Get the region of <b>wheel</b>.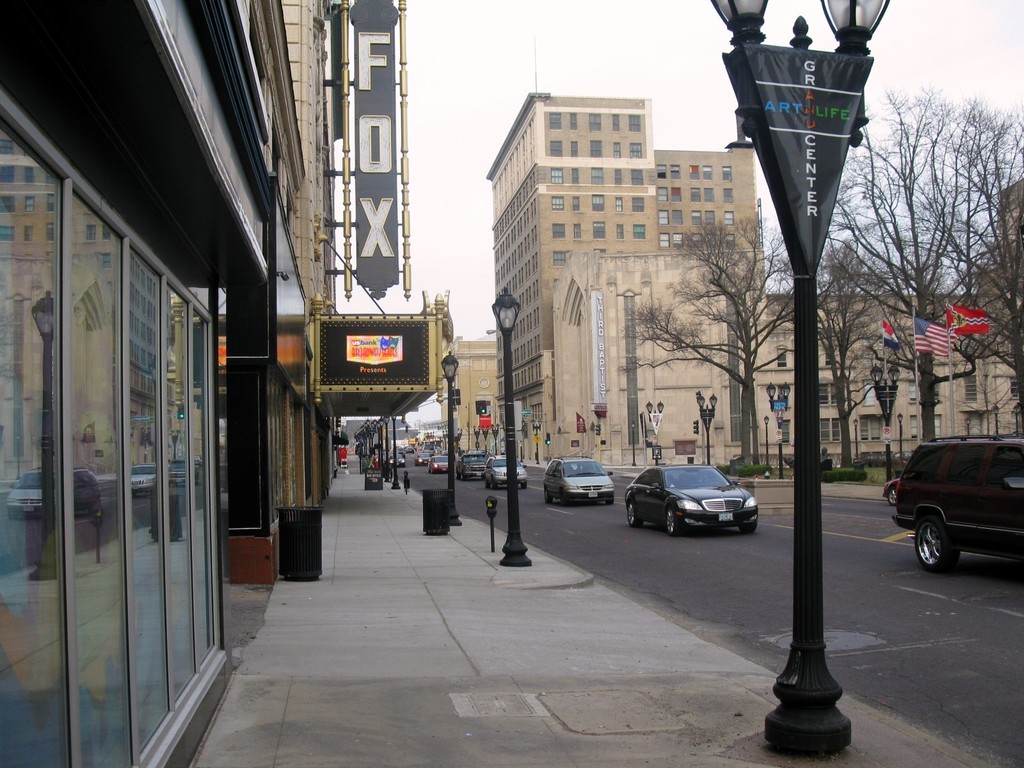
(x1=520, y1=483, x2=530, y2=490).
